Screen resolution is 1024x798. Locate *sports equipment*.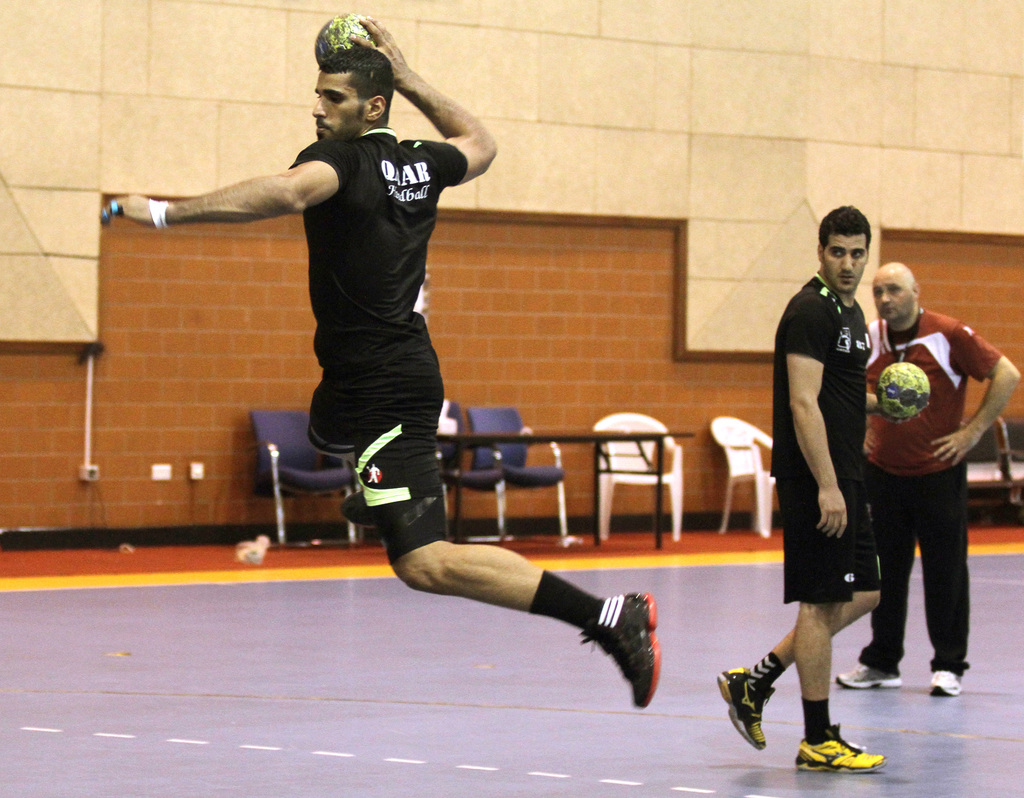
x1=314, y1=12, x2=379, y2=63.
